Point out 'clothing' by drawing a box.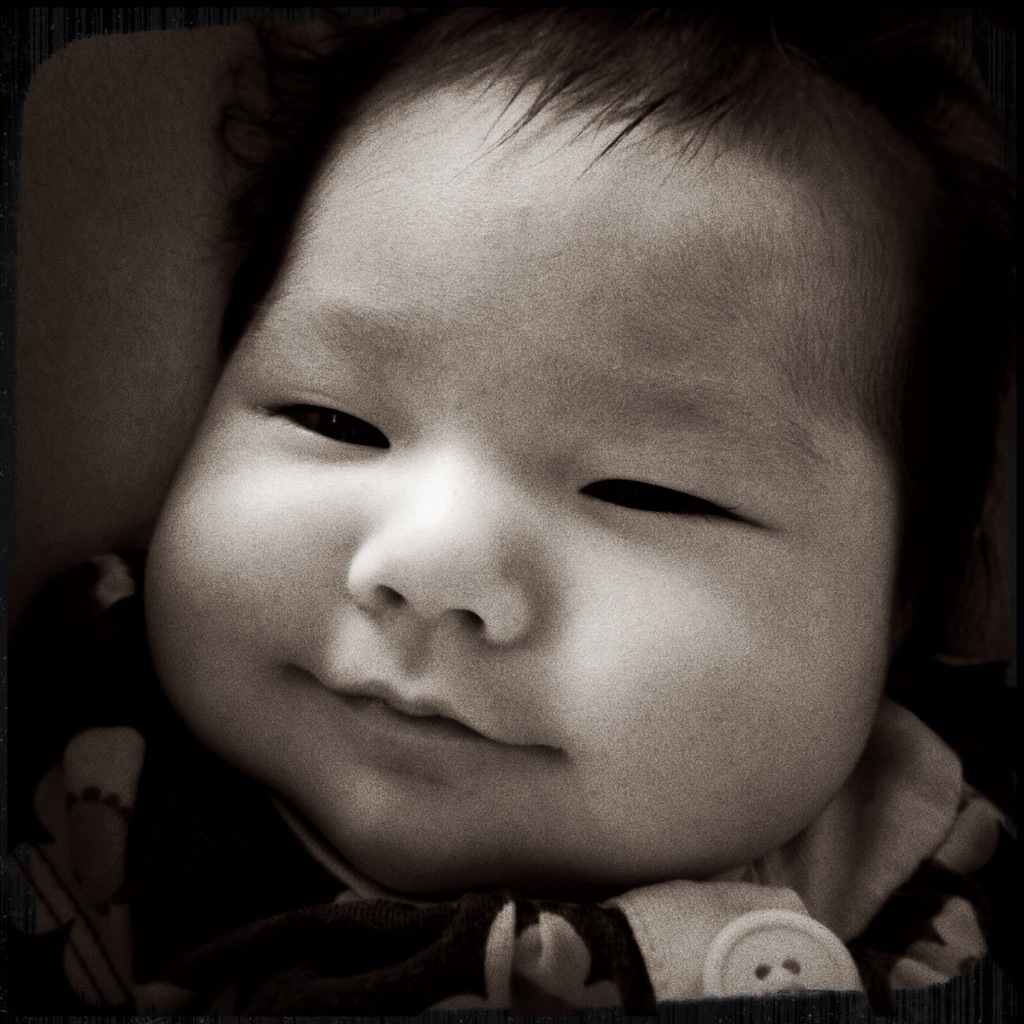
region(23, 715, 1023, 1023).
